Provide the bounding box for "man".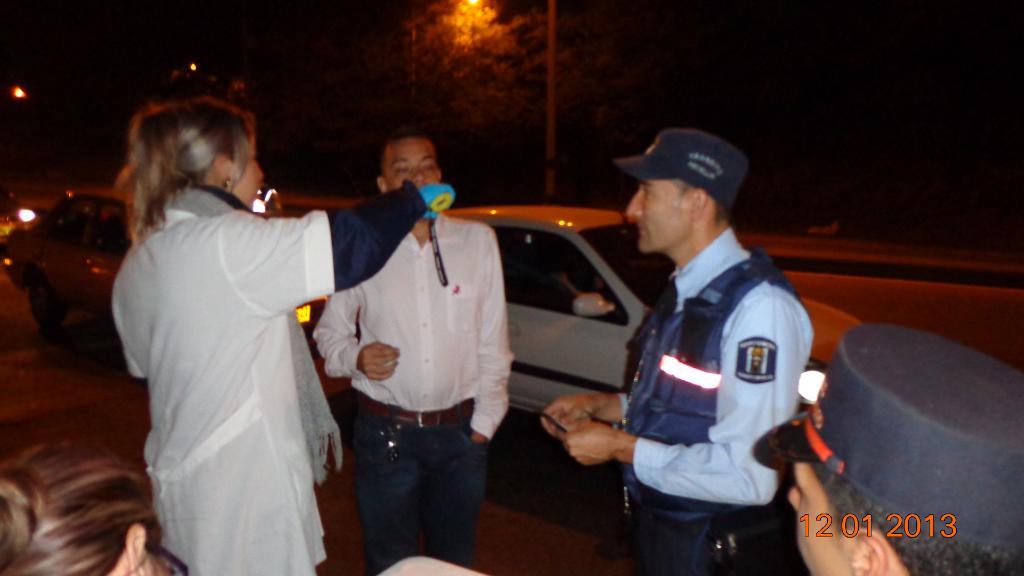
(left=313, top=120, right=514, bottom=575).
